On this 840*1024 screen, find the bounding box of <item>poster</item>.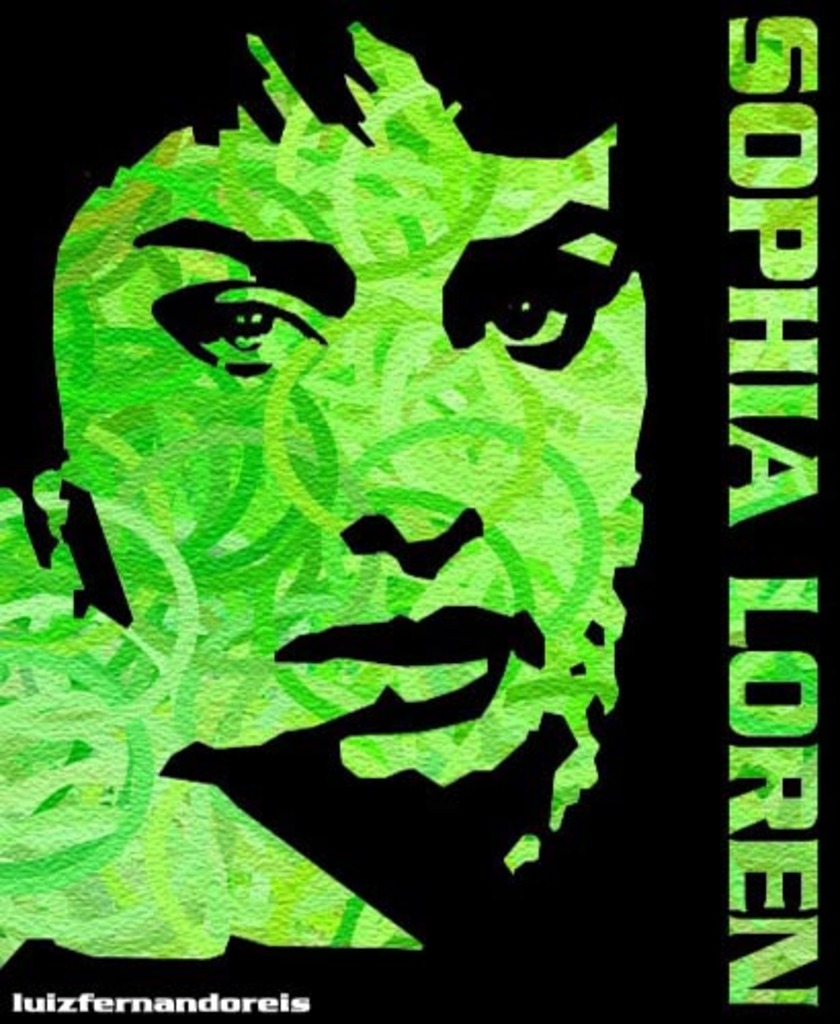
Bounding box: (left=0, top=0, right=838, bottom=1022).
